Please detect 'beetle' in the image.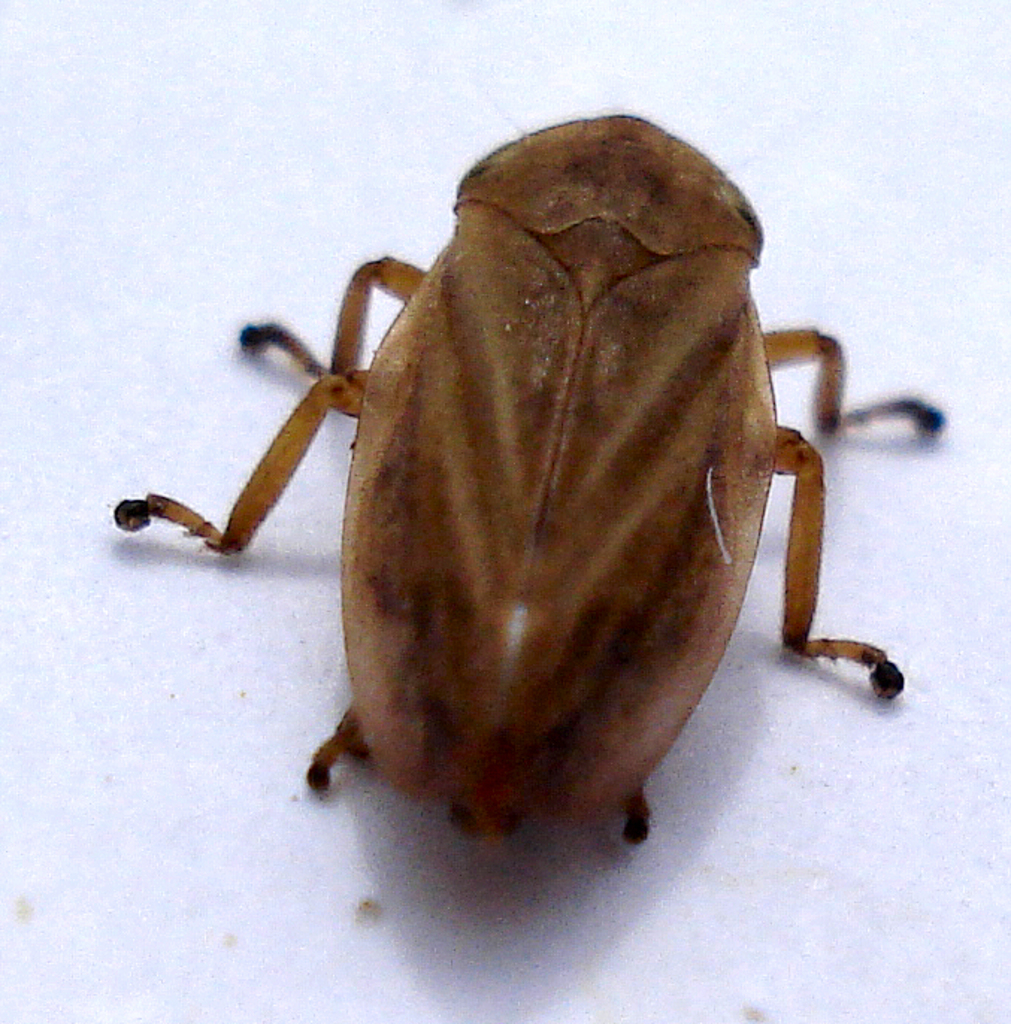
bbox=[163, 122, 942, 872].
